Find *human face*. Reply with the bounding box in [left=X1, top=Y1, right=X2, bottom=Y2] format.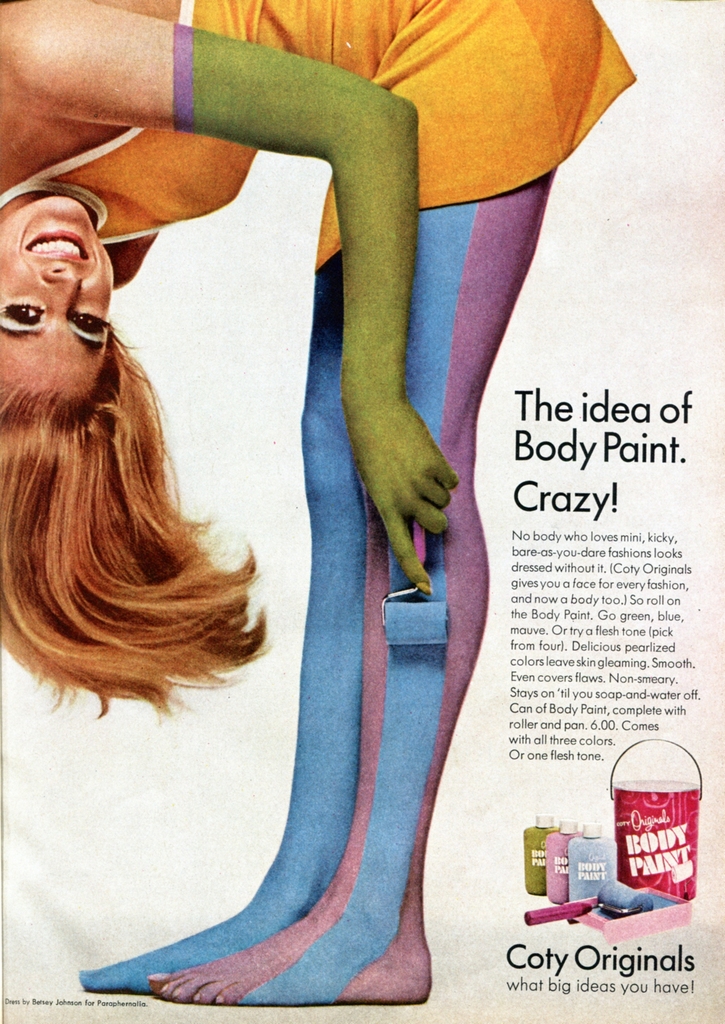
[left=1, top=199, right=110, bottom=395].
